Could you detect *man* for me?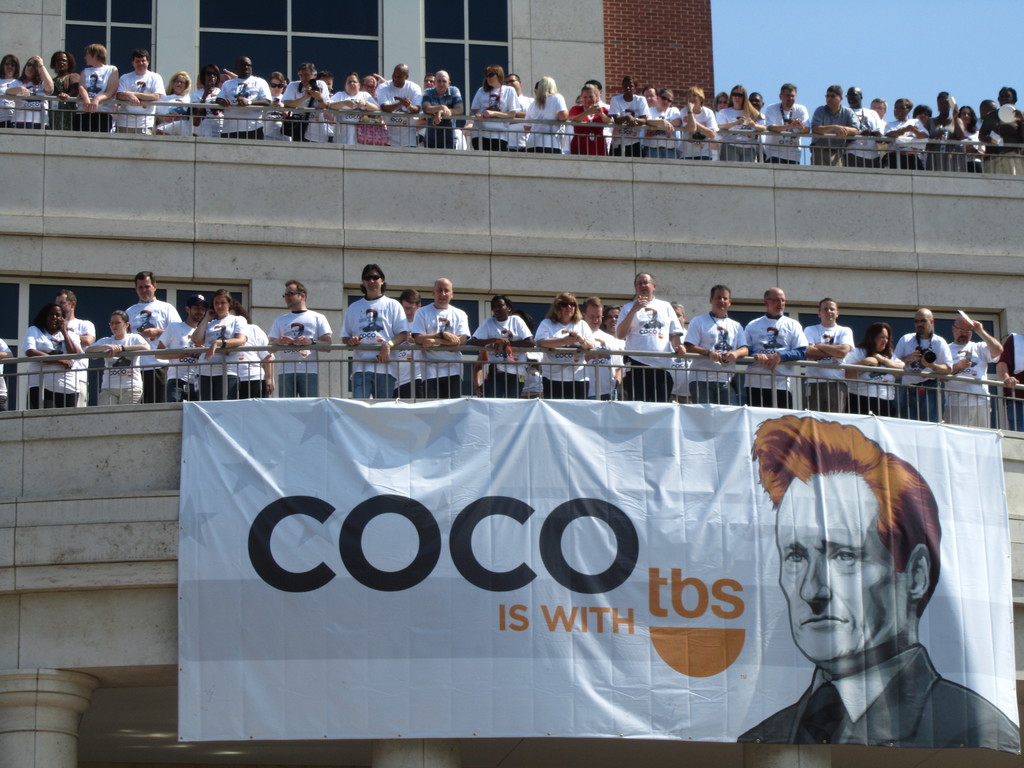
Detection result: detection(409, 278, 468, 403).
